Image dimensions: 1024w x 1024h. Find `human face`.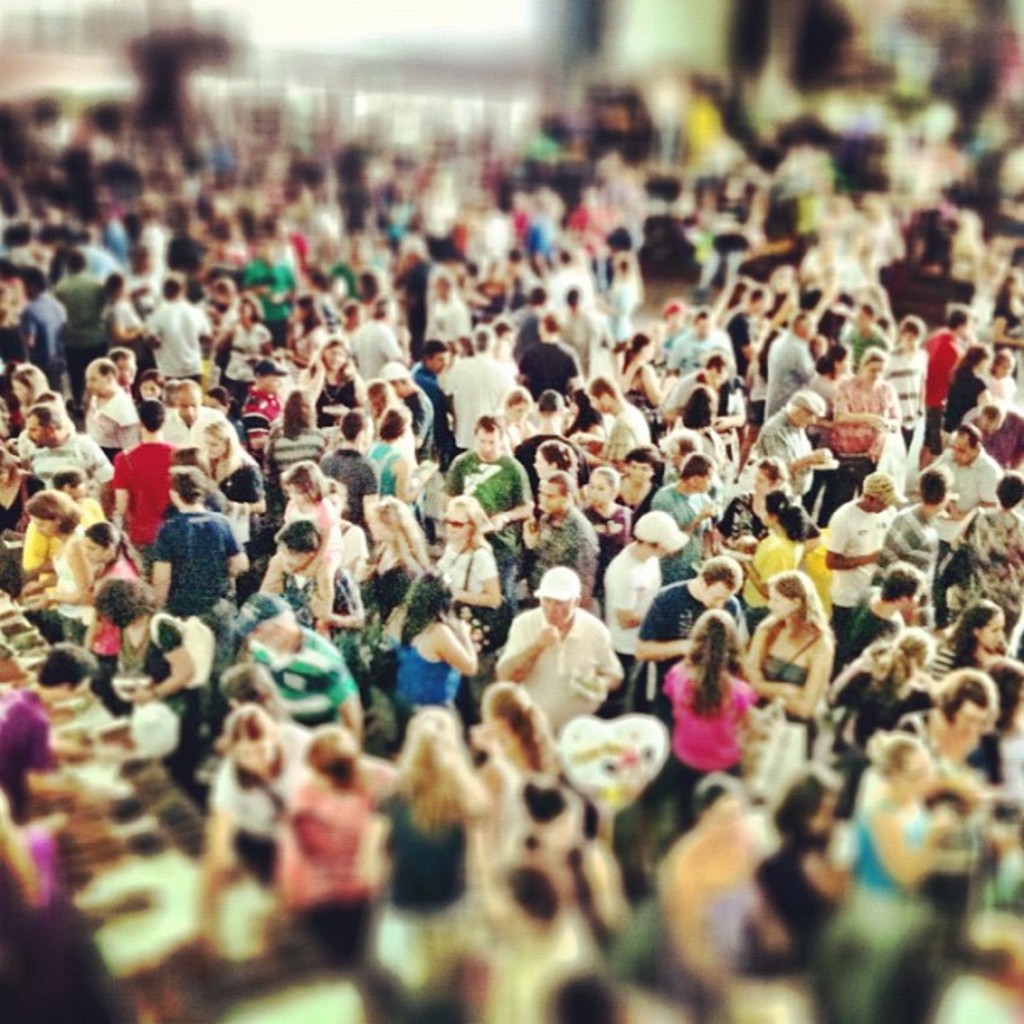
{"left": 440, "top": 502, "right": 470, "bottom": 544}.
